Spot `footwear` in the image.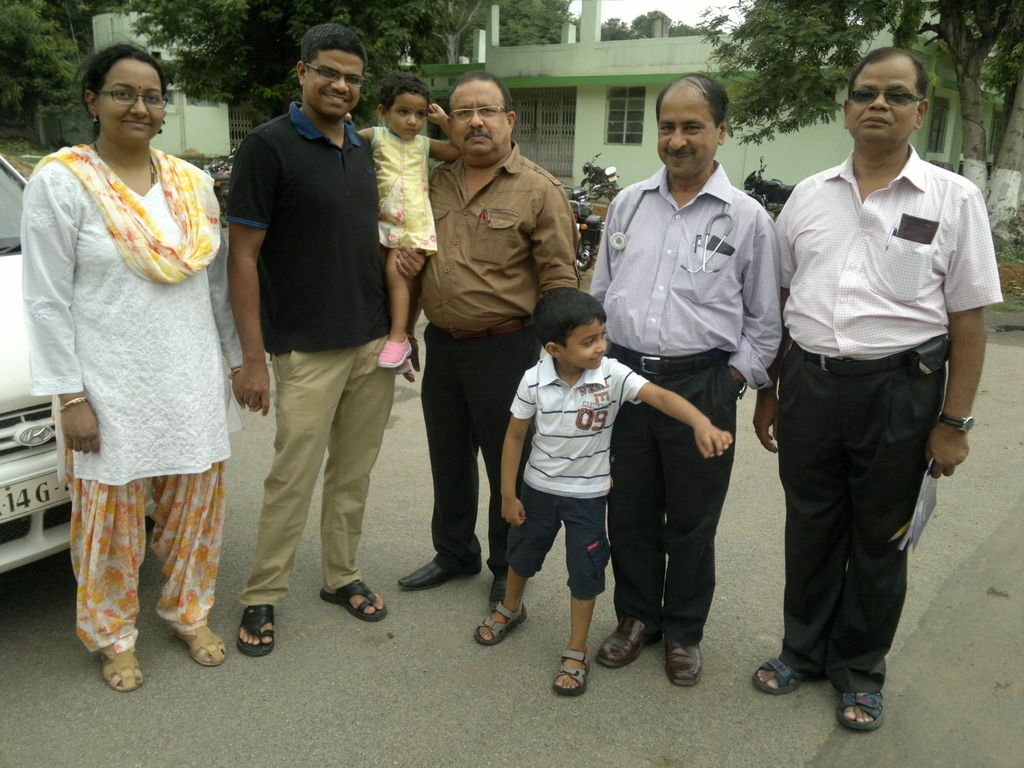
`footwear` found at (left=754, top=653, right=808, bottom=693).
